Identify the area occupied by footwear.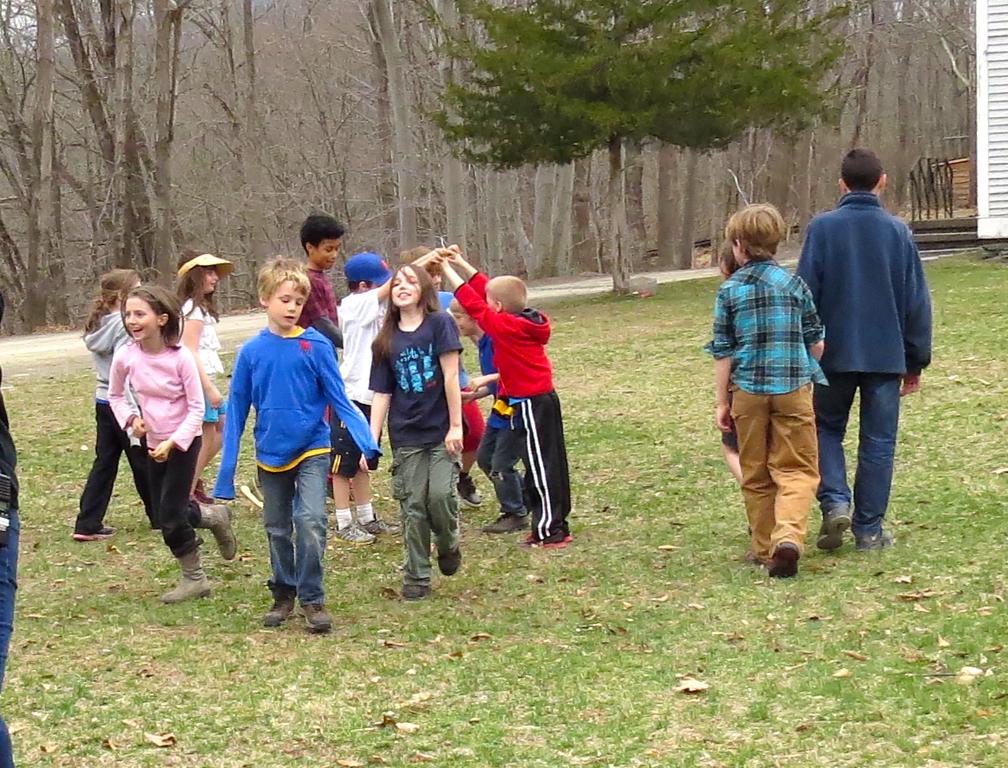
Area: 201/500/232/559.
